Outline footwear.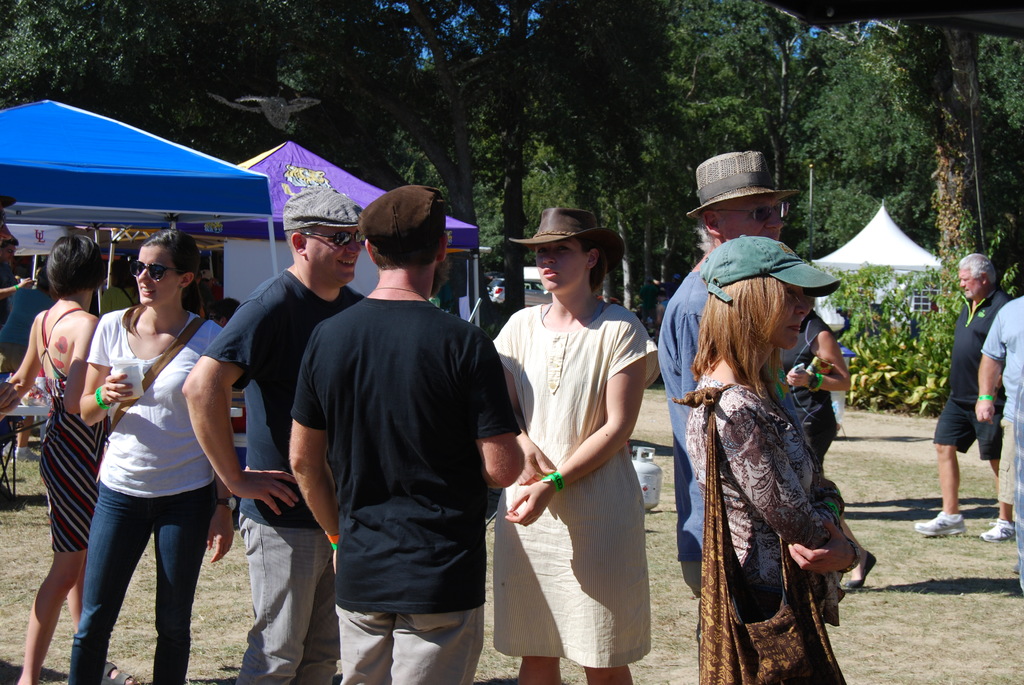
Outline: box(16, 446, 41, 460).
